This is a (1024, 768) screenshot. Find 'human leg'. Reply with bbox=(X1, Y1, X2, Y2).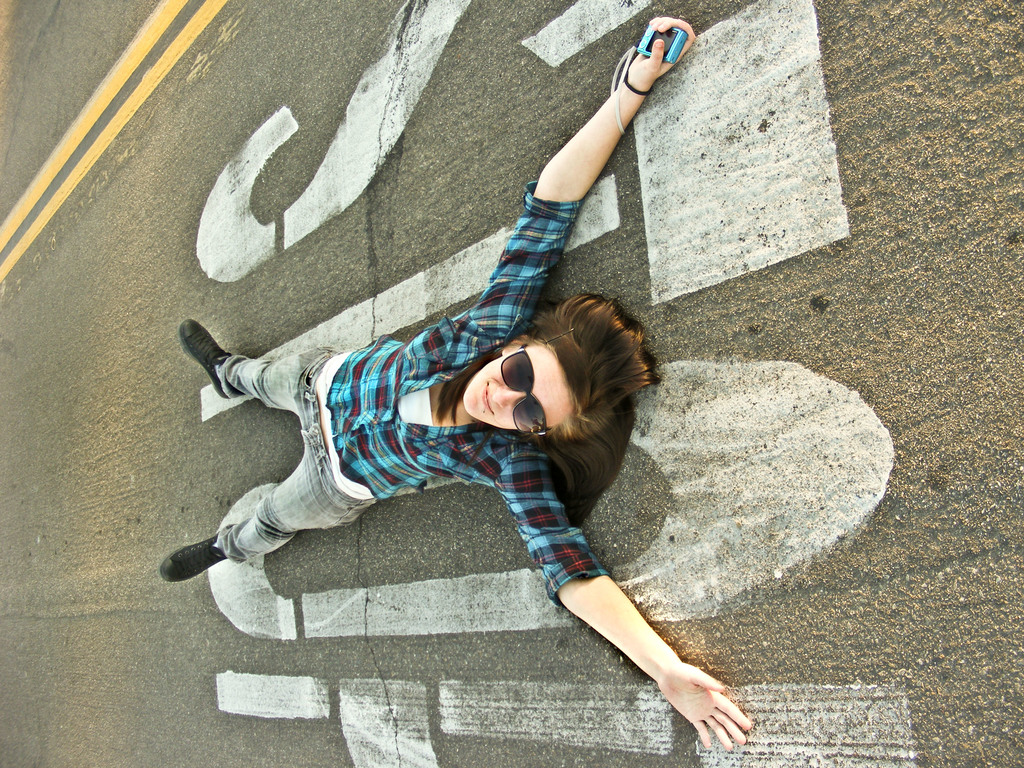
bbox=(181, 321, 335, 410).
